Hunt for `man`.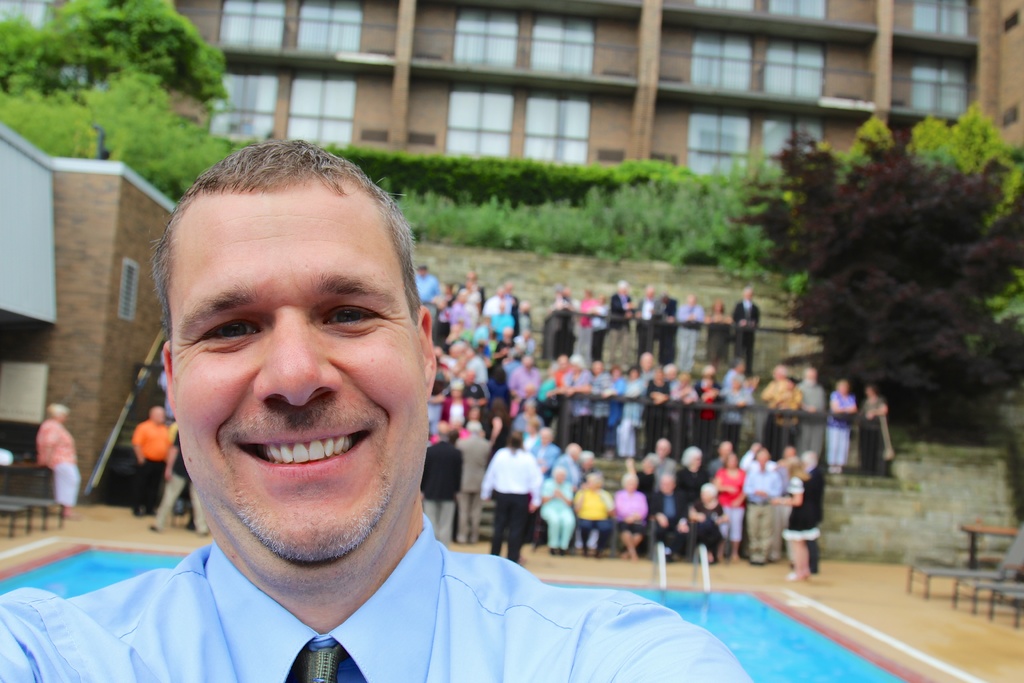
Hunted down at <region>0, 144, 751, 682</region>.
